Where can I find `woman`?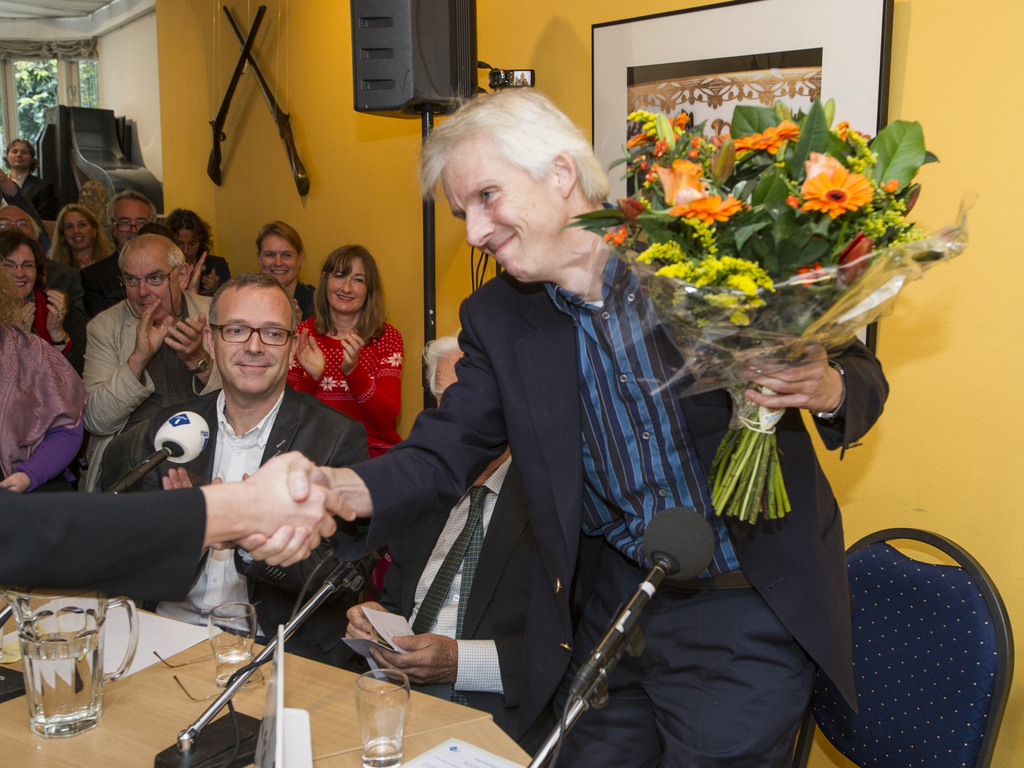
You can find it at region(52, 204, 124, 278).
